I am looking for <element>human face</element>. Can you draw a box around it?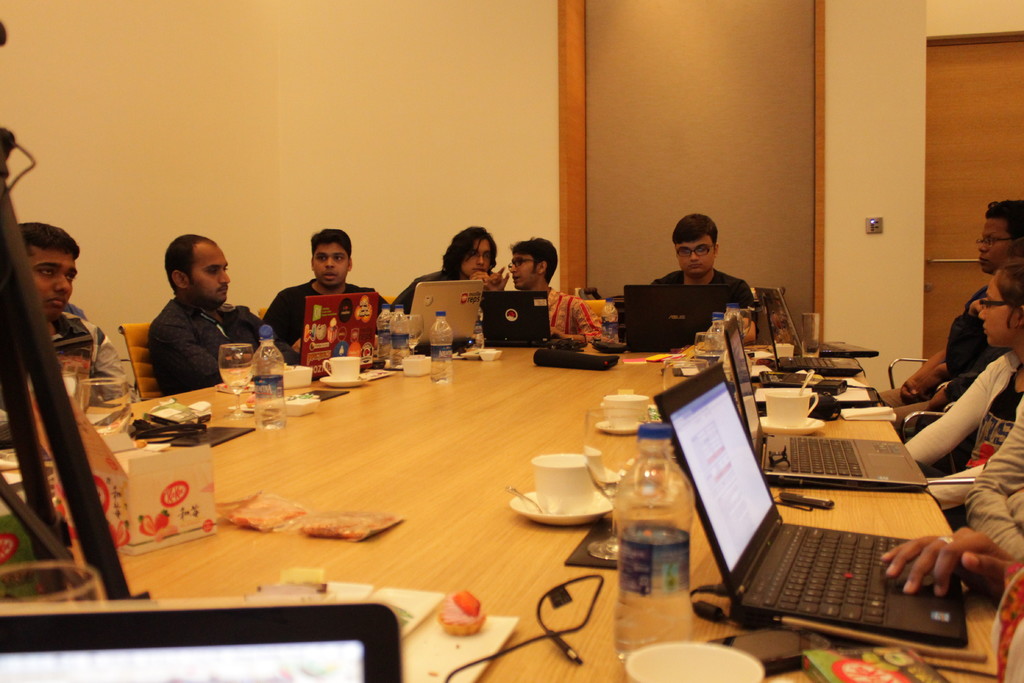
Sure, the bounding box is bbox=[460, 236, 493, 277].
